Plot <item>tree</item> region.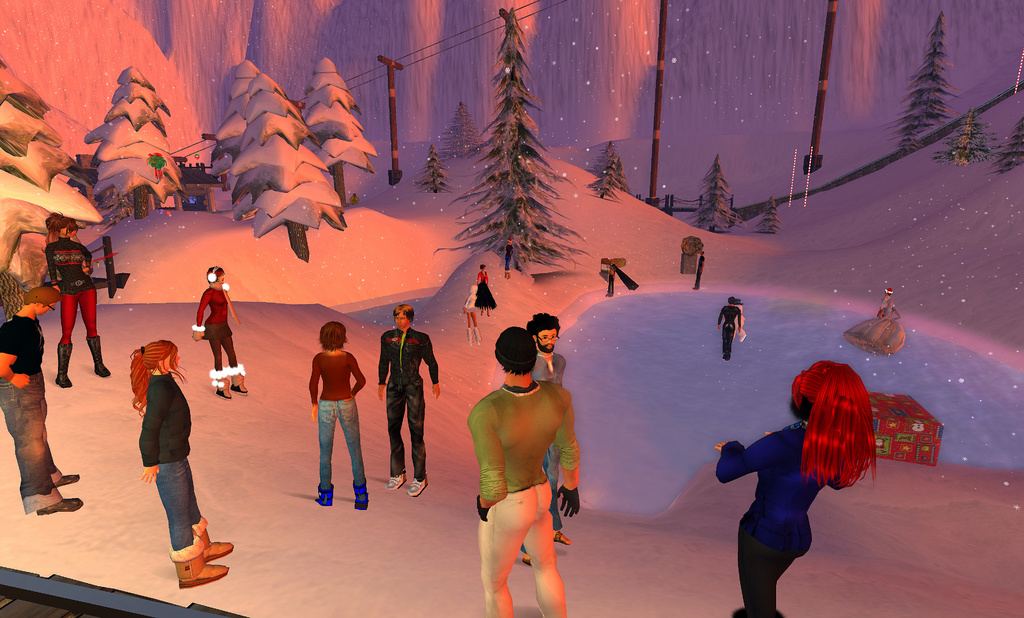
Plotted at 0, 54, 118, 317.
